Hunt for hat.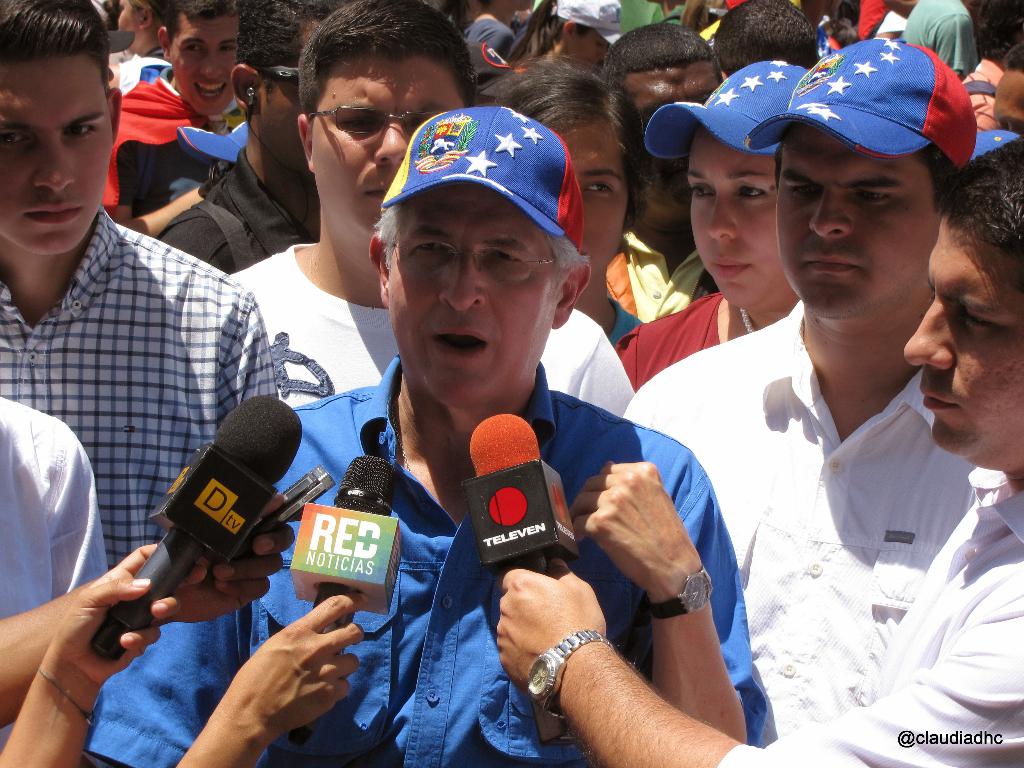
Hunted down at <region>646, 54, 810, 162</region>.
